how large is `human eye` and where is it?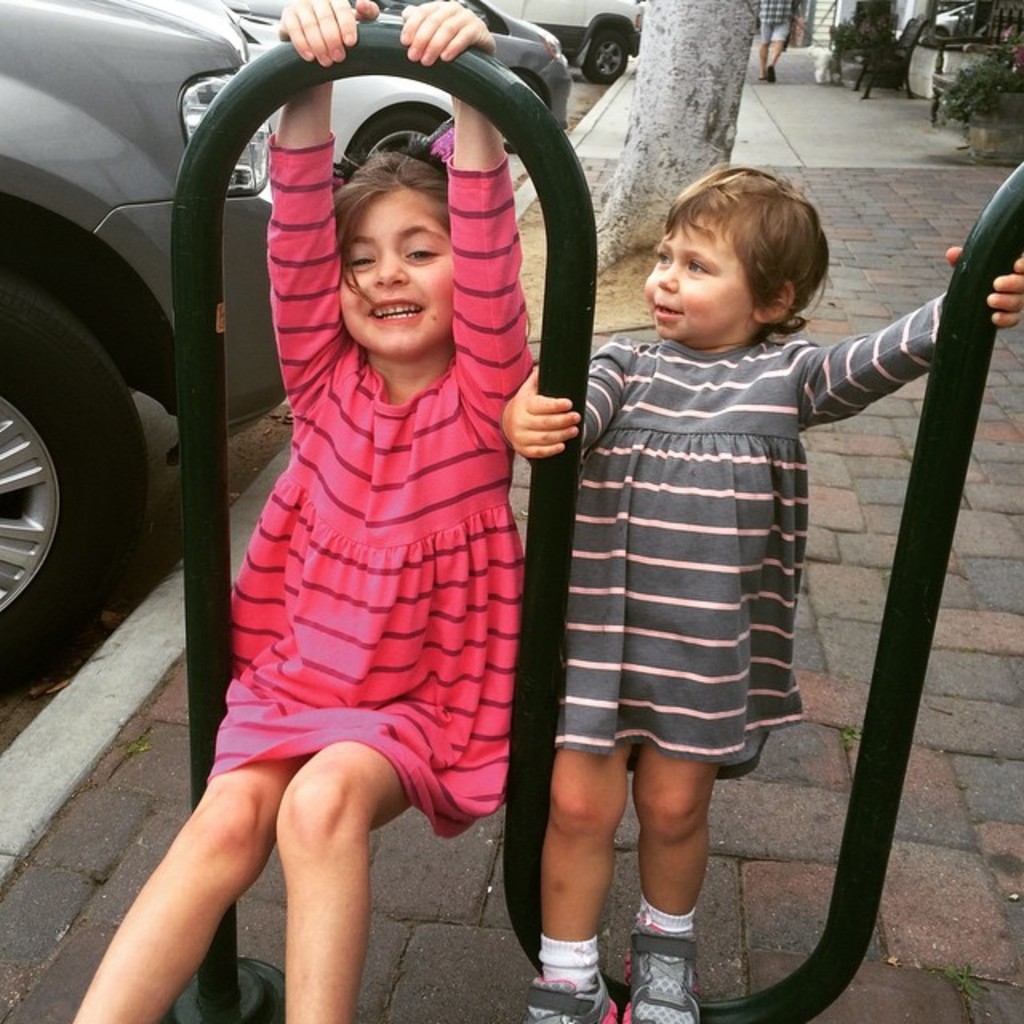
Bounding box: region(346, 250, 373, 272).
